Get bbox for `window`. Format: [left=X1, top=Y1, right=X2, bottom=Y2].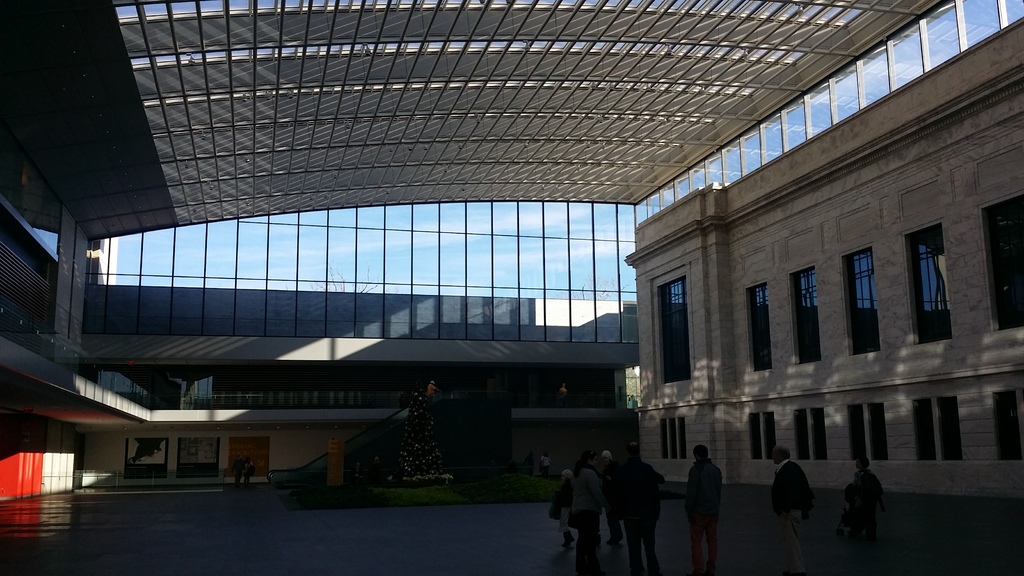
[left=674, top=413, right=686, bottom=454].
